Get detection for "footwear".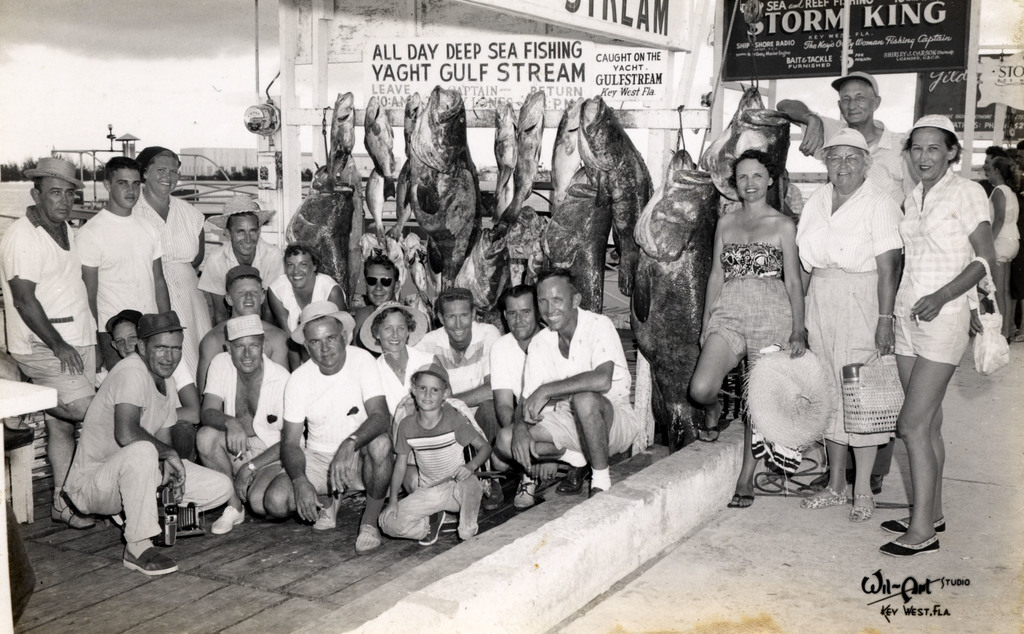
Detection: [x1=849, y1=492, x2=882, y2=527].
